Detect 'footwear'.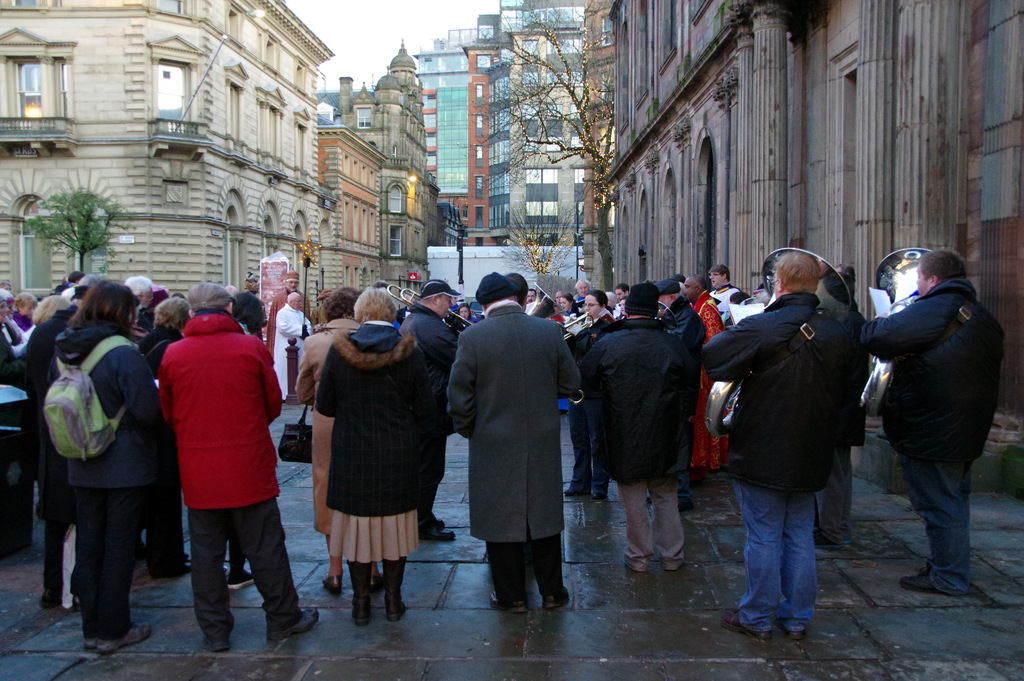
Detected at region(227, 566, 258, 587).
